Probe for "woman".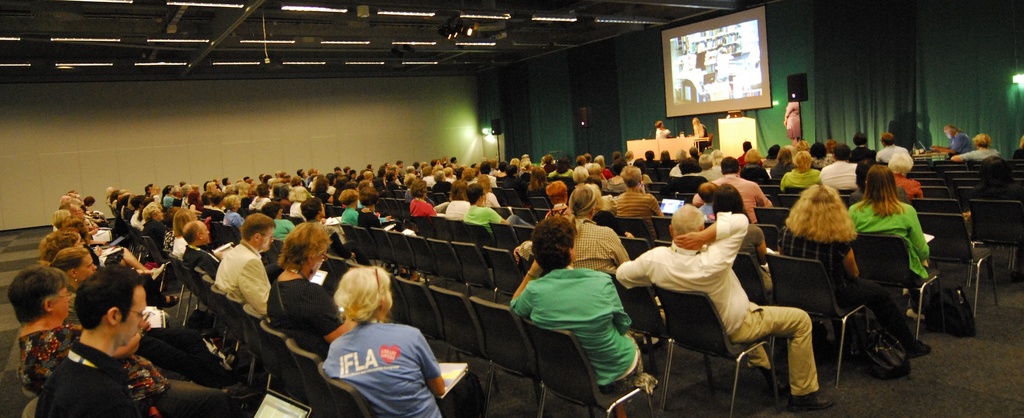
Probe result: x1=769 y1=145 x2=795 y2=184.
